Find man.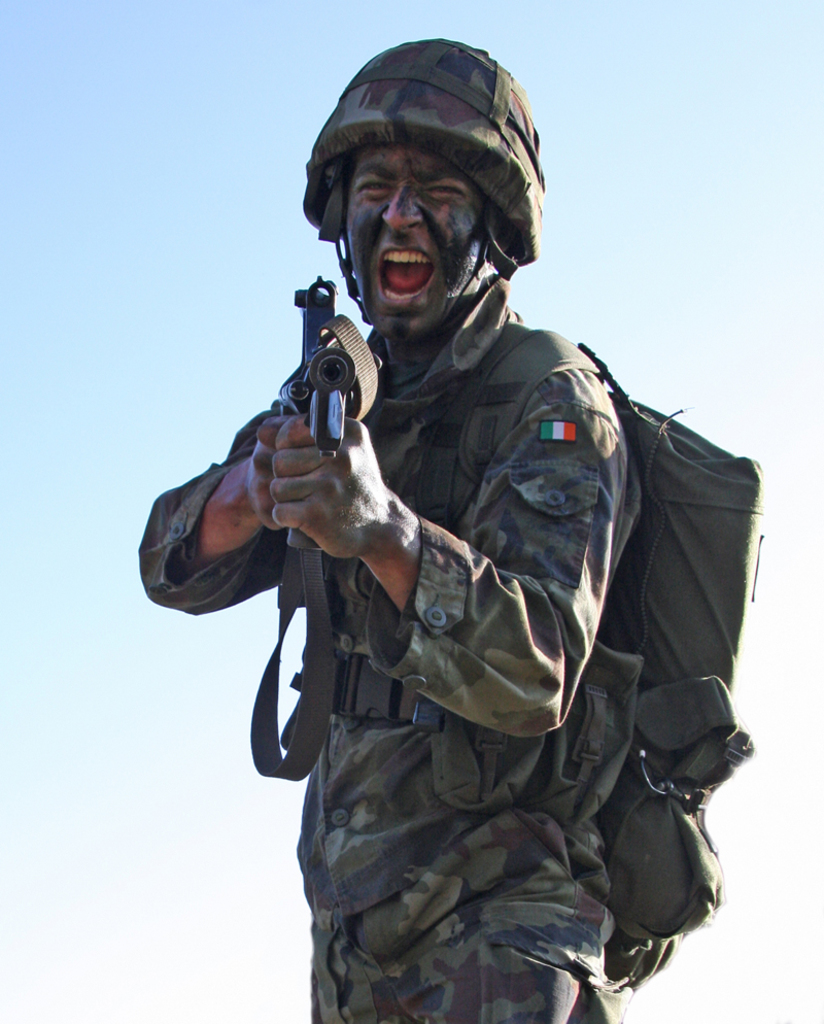
detection(148, 42, 772, 1023).
